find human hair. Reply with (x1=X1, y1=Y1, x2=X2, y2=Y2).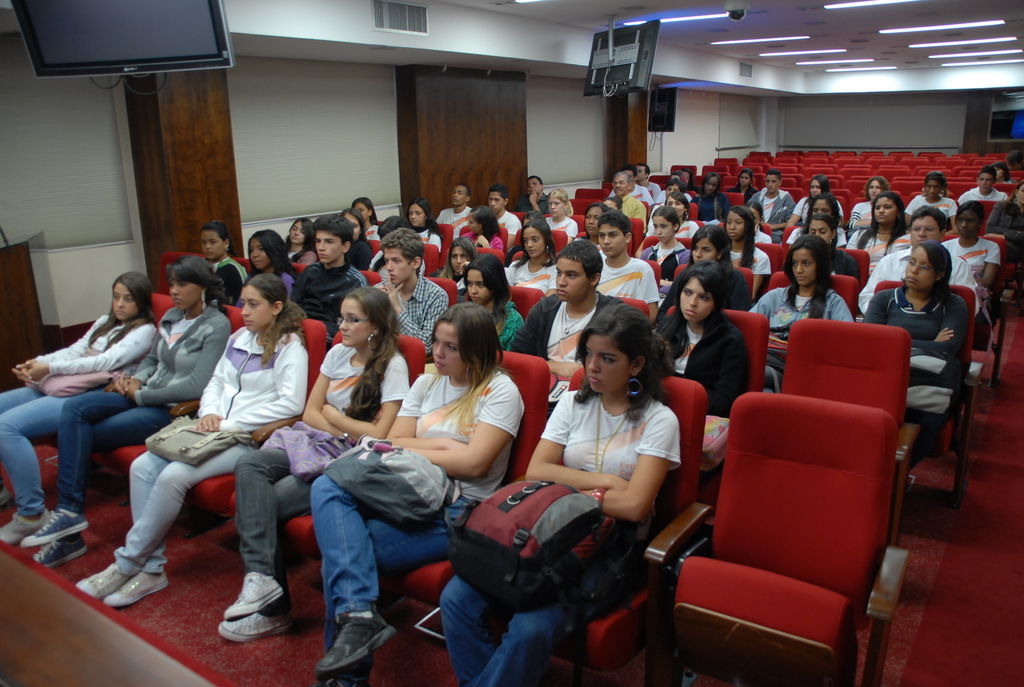
(x1=438, y1=234, x2=479, y2=288).
